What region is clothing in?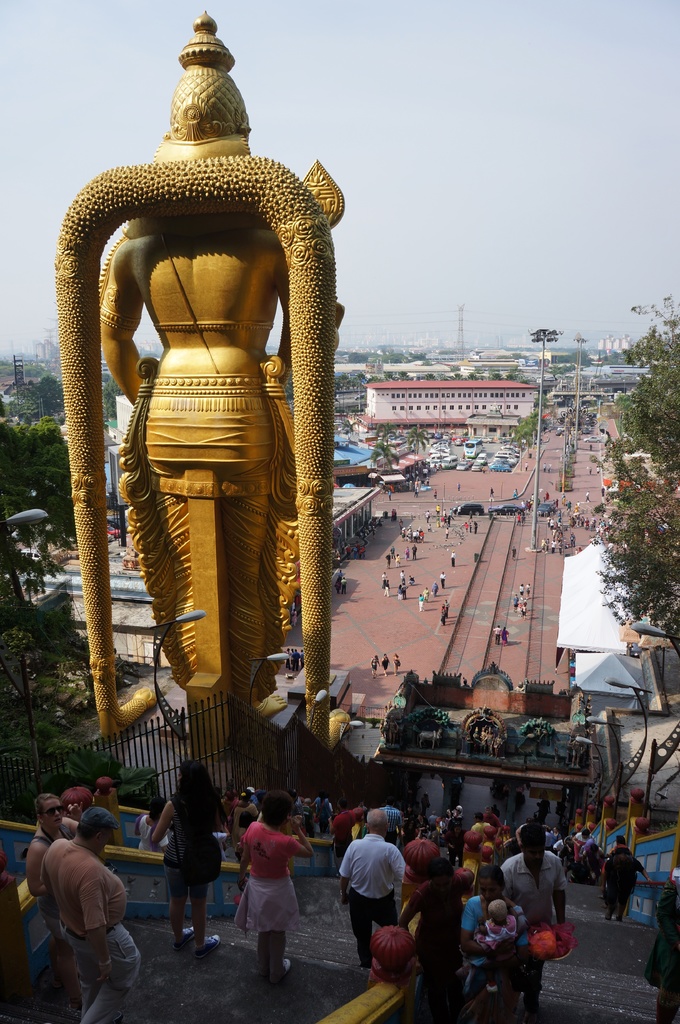
(31, 818, 65, 911).
